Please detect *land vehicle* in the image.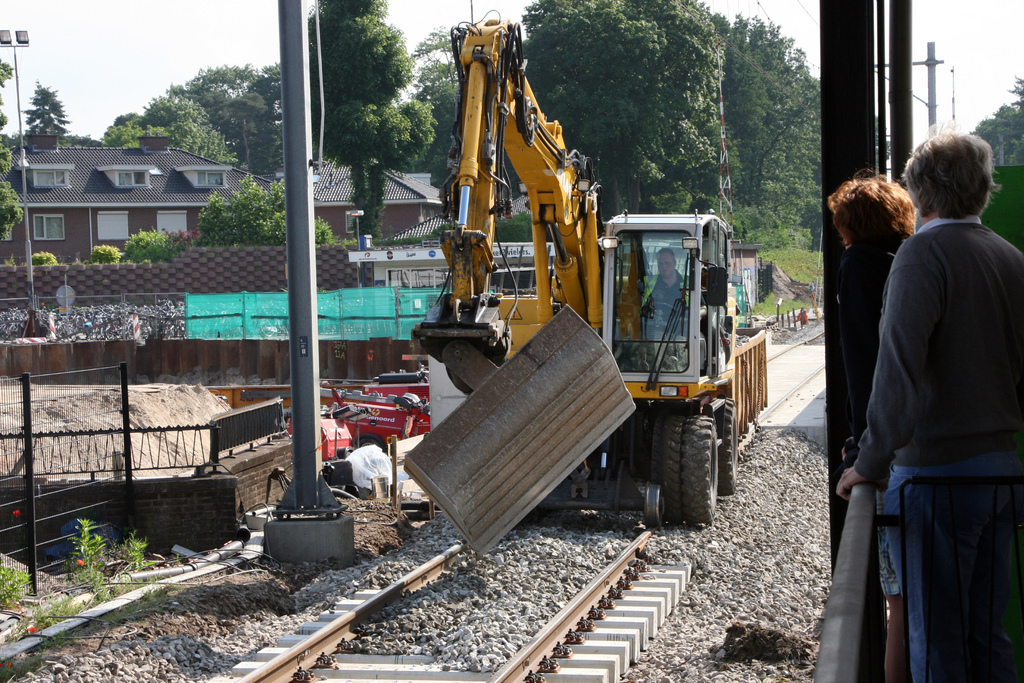
[x1=400, y1=6, x2=768, y2=564].
